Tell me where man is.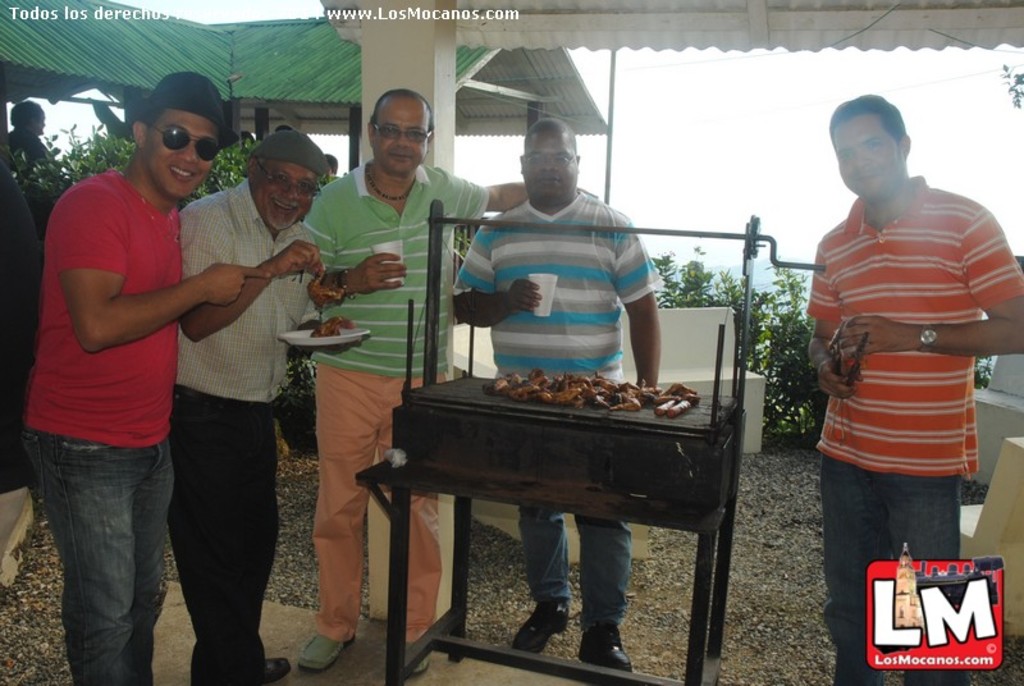
man is at box=[8, 101, 52, 170].
